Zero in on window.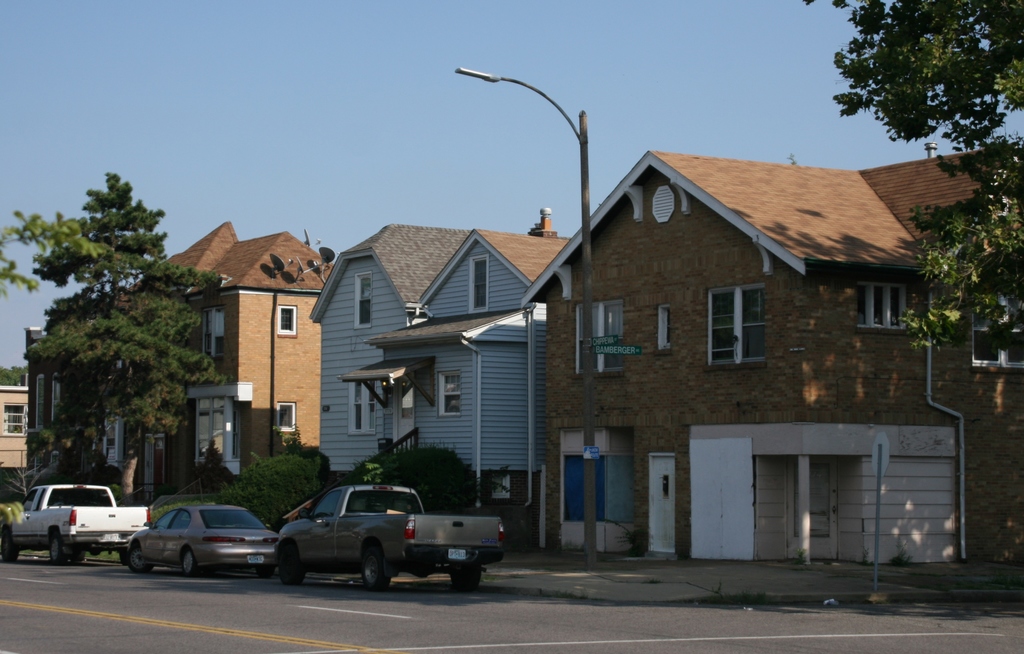
Zeroed in: [570, 300, 620, 369].
